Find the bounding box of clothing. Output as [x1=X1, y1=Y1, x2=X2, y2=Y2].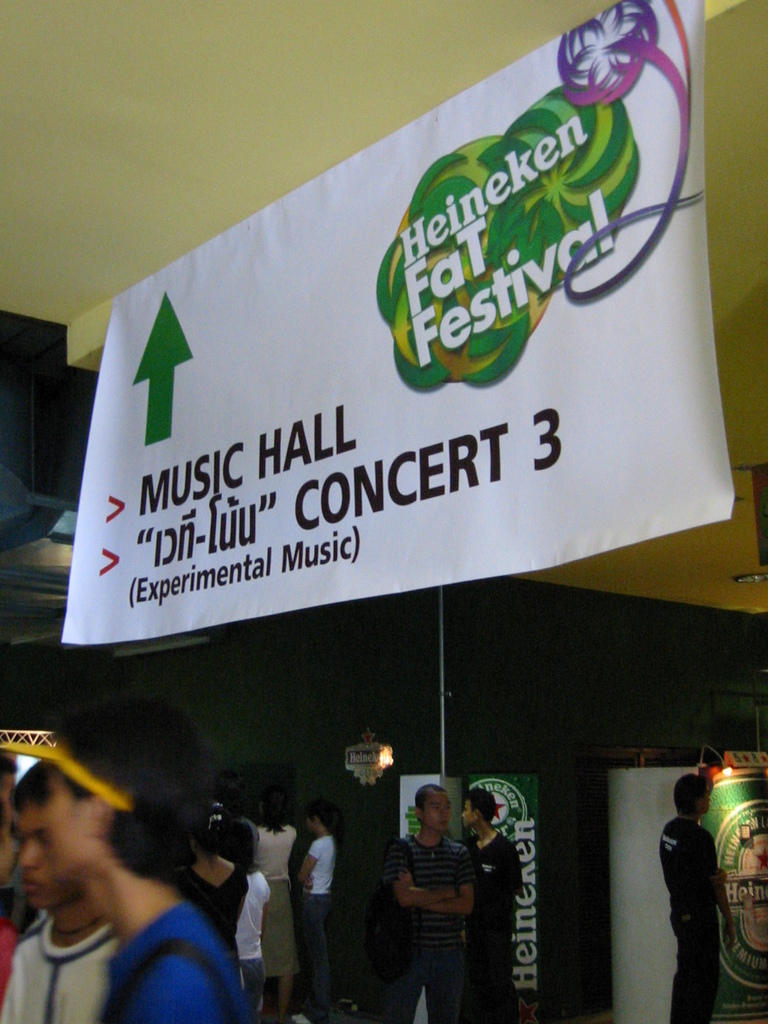
[x1=456, y1=830, x2=524, y2=1023].
